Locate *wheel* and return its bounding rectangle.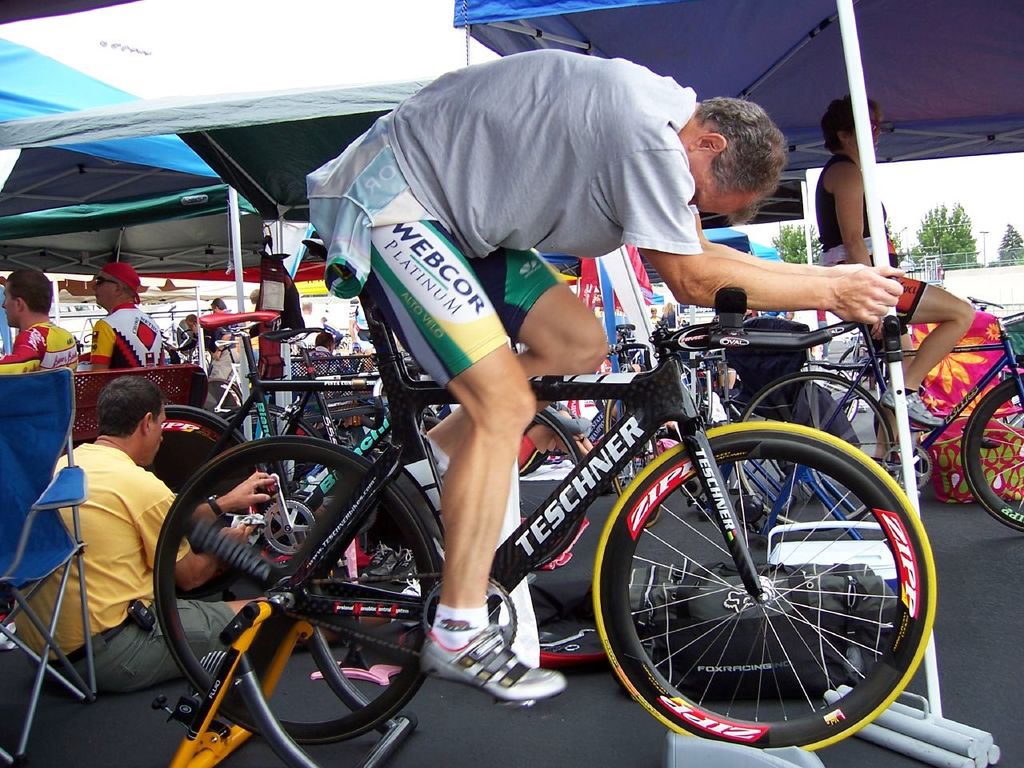
bbox=[146, 402, 266, 602].
